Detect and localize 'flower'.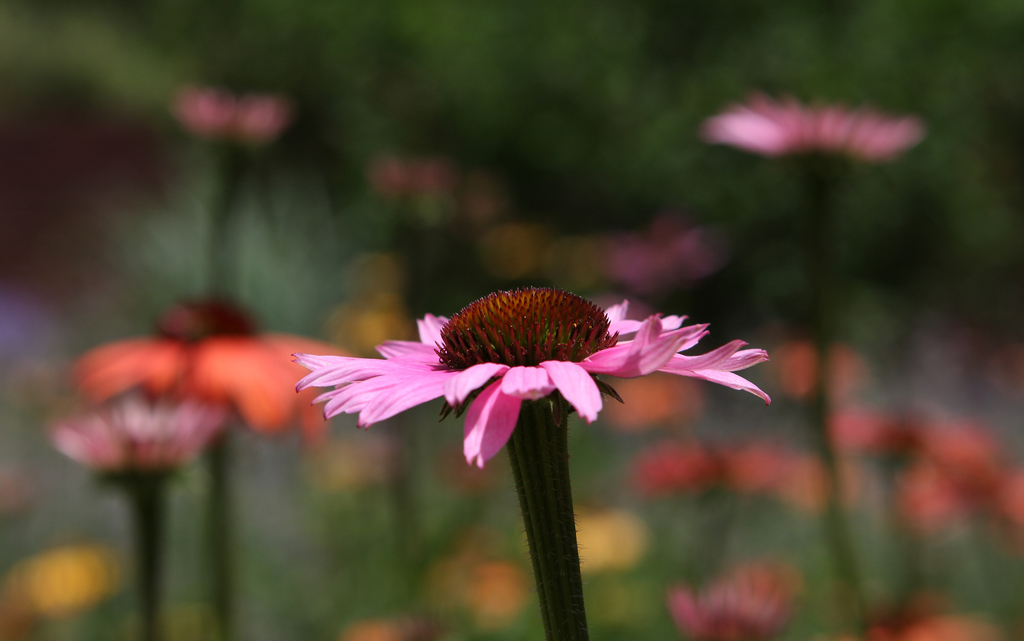
Localized at box(703, 97, 922, 158).
